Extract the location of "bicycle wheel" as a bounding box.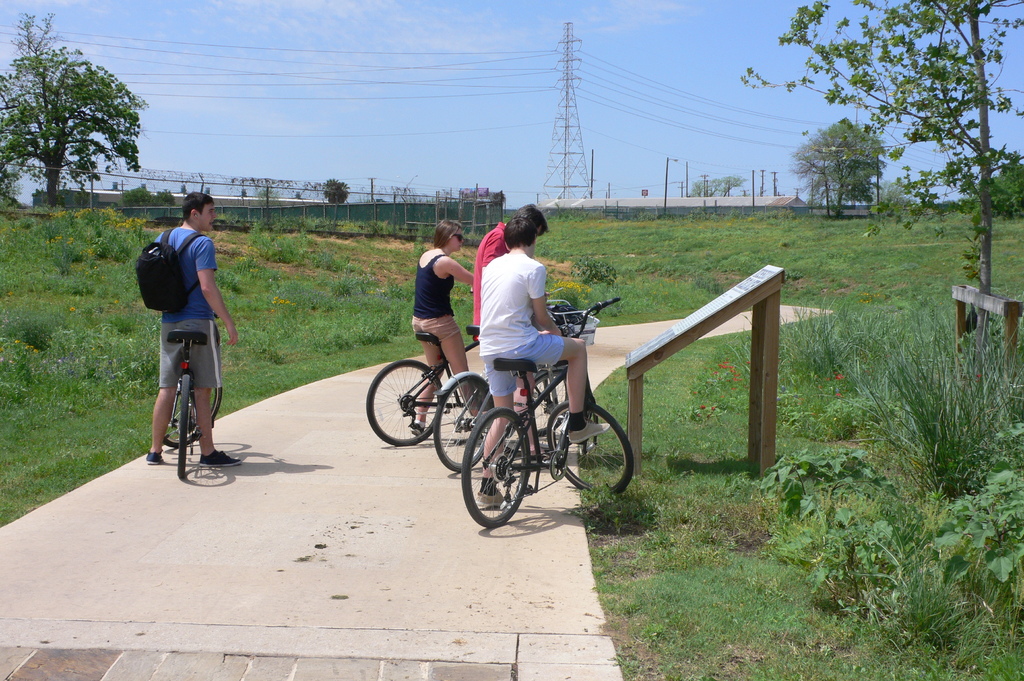
{"x1": 178, "y1": 377, "x2": 190, "y2": 481}.
